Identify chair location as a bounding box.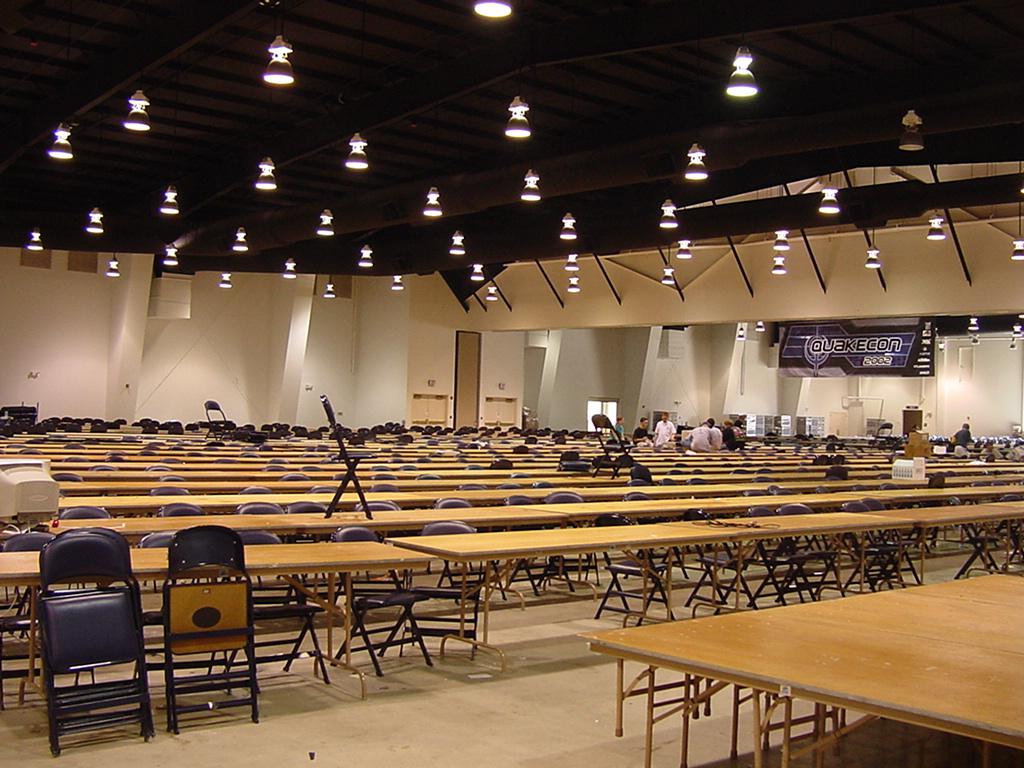
<box>233,502,289,517</box>.
